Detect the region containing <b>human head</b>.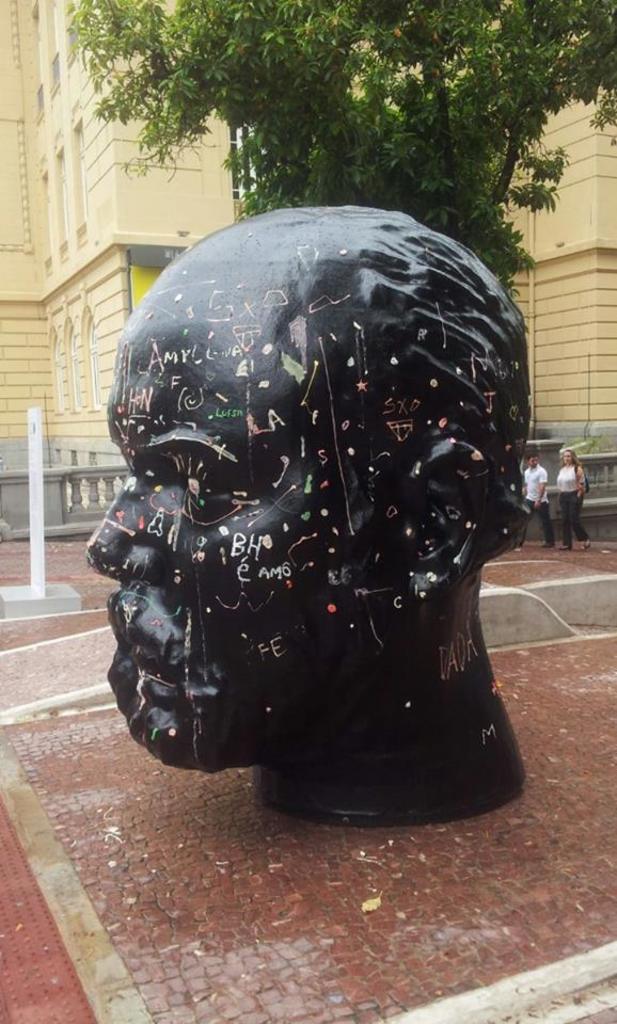
x1=532 y1=458 x2=539 y2=470.
